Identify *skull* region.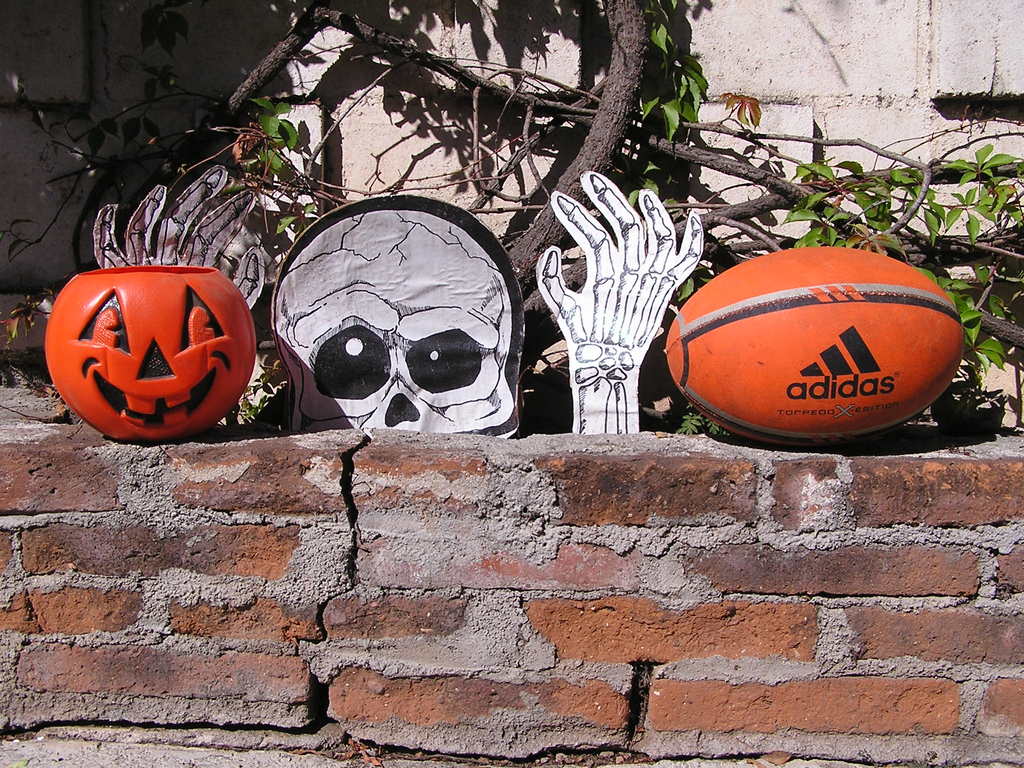
Region: (left=278, top=199, right=528, bottom=463).
